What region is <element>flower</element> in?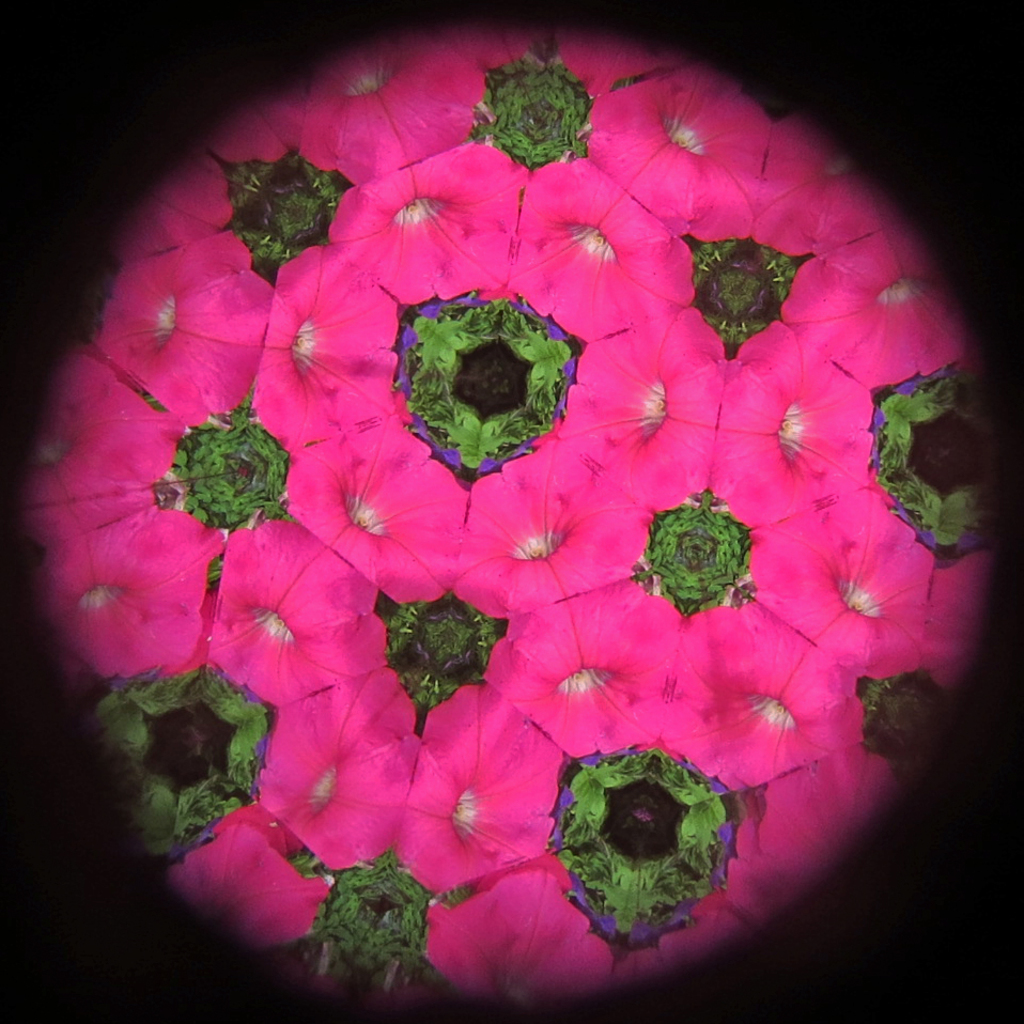
(x1=113, y1=227, x2=283, y2=431).
